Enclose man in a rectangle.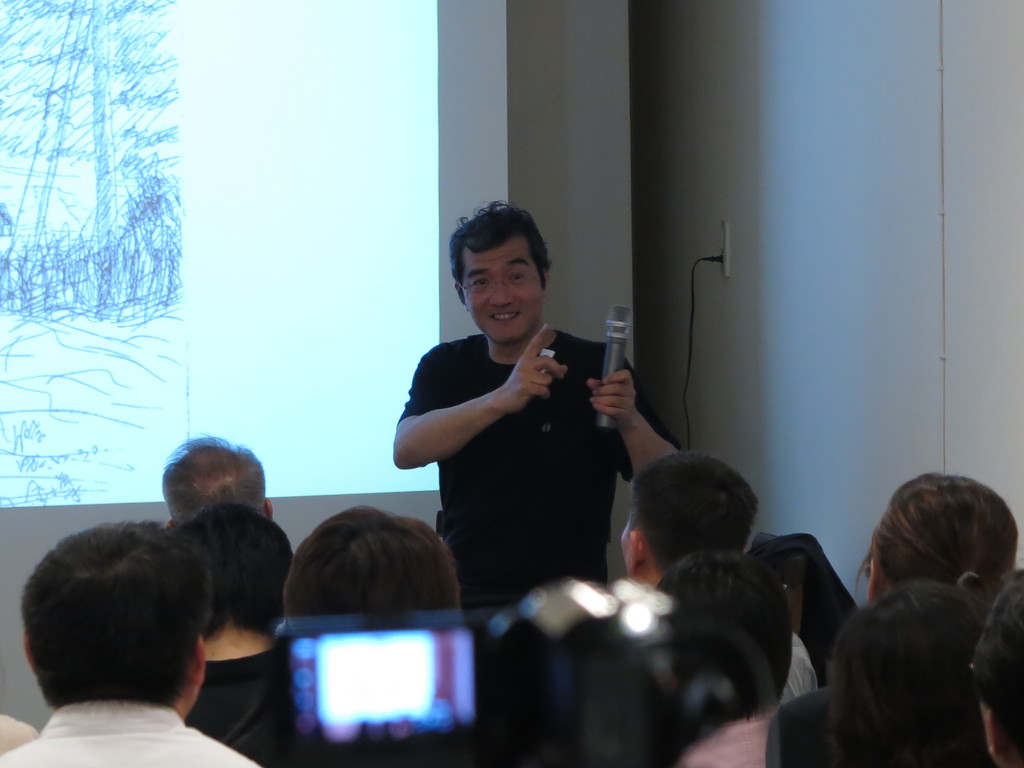
BBox(225, 506, 459, 767).
